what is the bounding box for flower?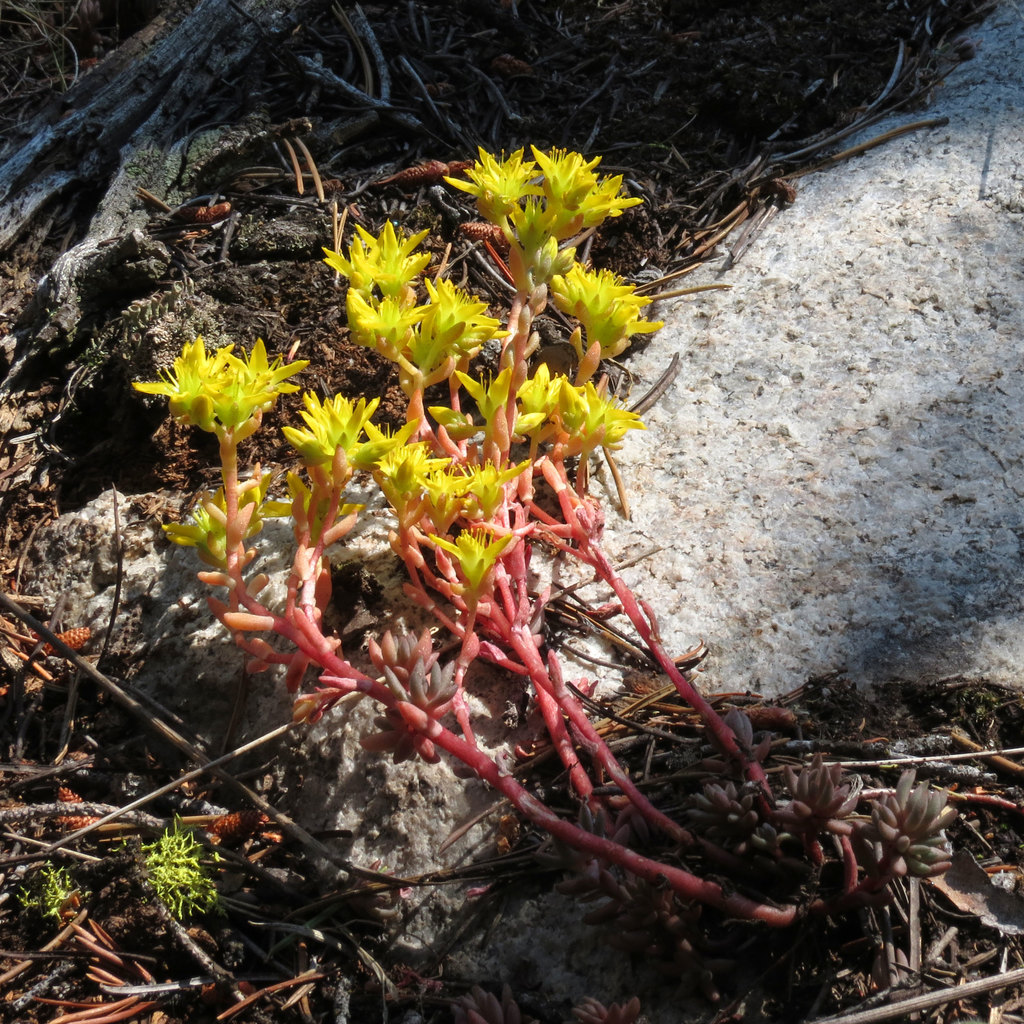
BBox(148, 330, 300, 436).
